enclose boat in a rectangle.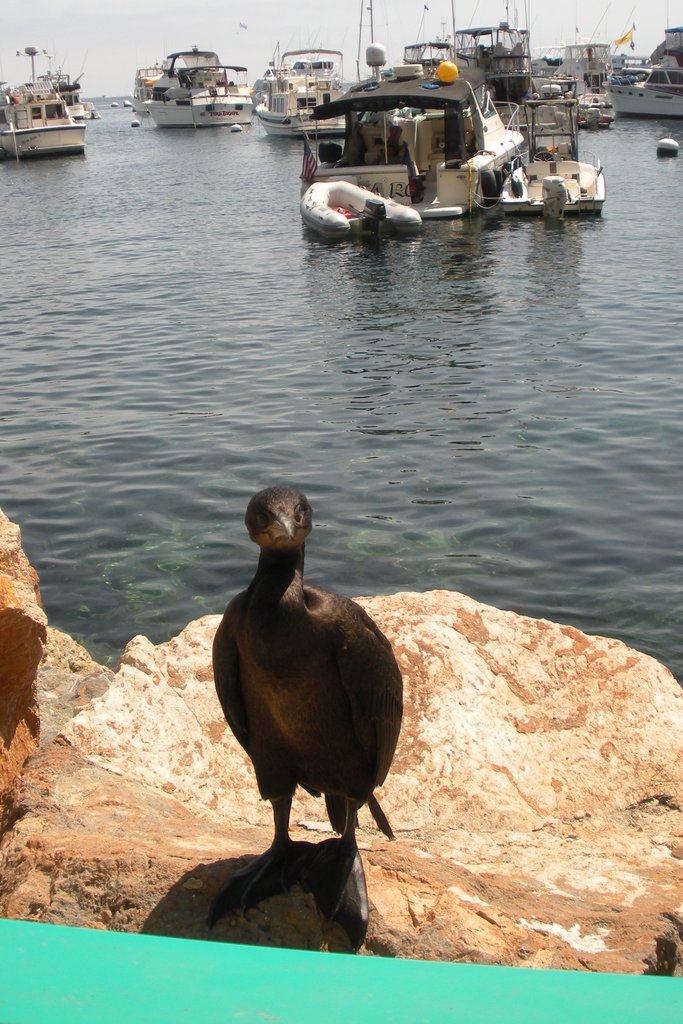
l=498, t=92, r=605, b=221.
